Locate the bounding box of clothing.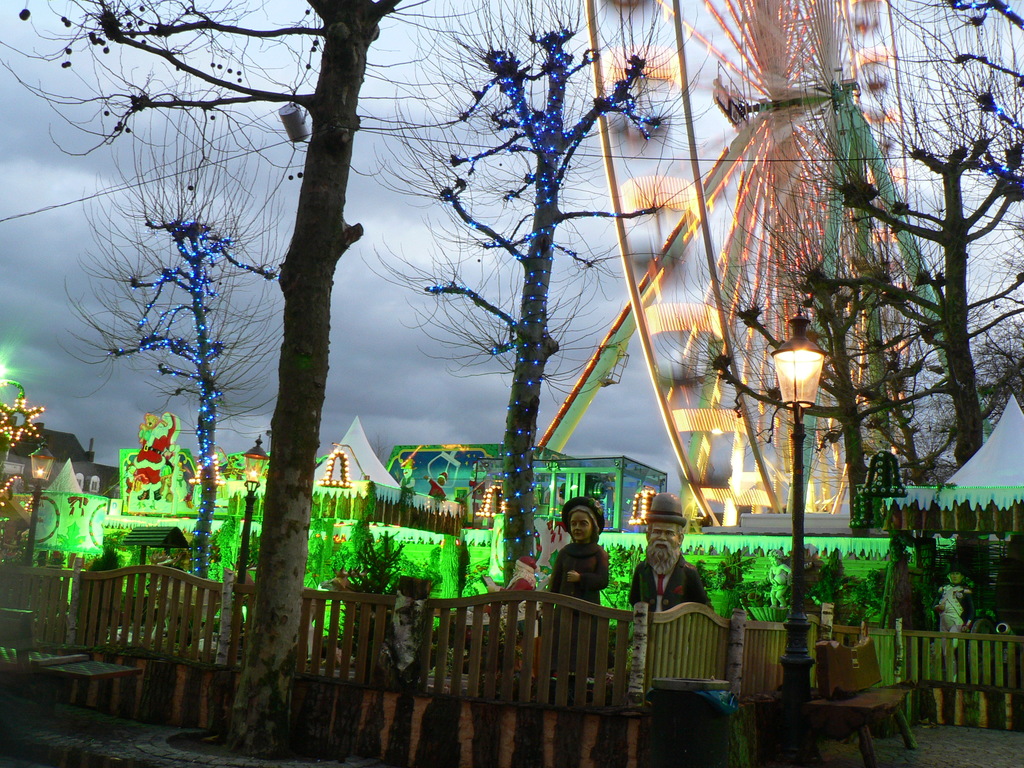
Bounding box: rect(538, 541, 612, 607).
